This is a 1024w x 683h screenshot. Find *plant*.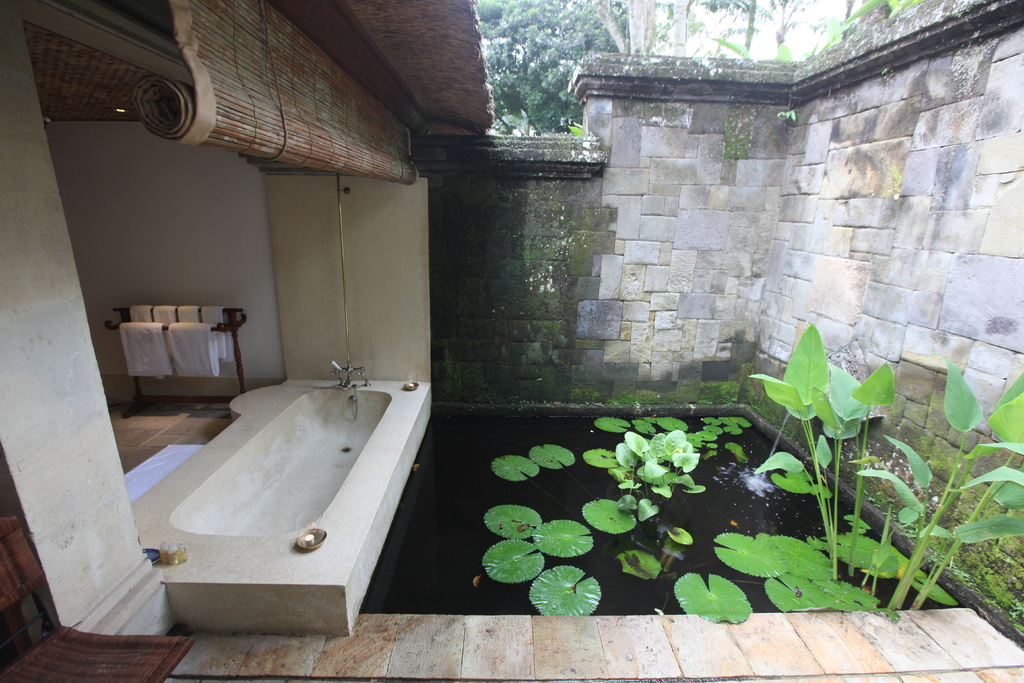
Bounding box: Rect(735, 304, 1022, 620).
